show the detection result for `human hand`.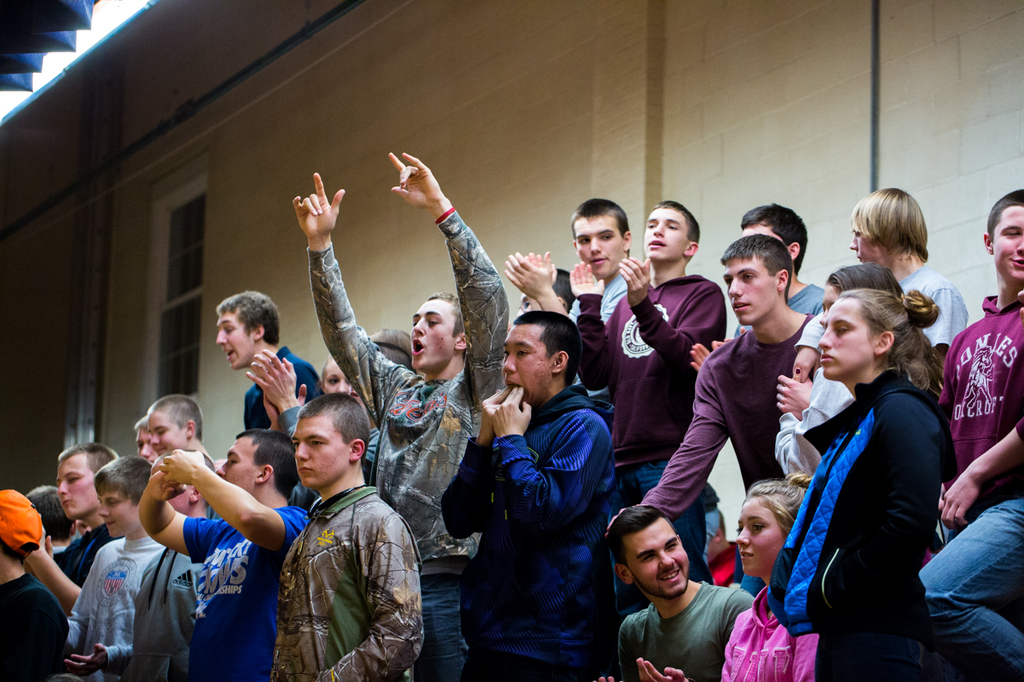
rect(568, 257, 605, 303).
